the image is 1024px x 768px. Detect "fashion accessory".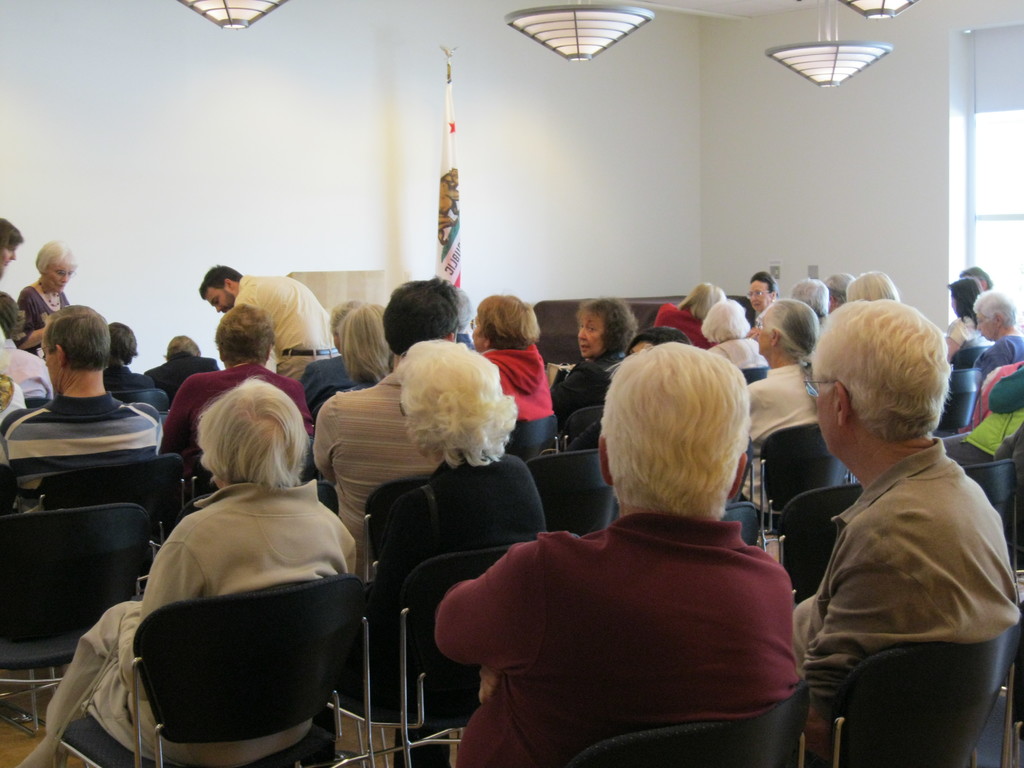
Detection: x1=280 y1=345 x2=339 y2=360.
